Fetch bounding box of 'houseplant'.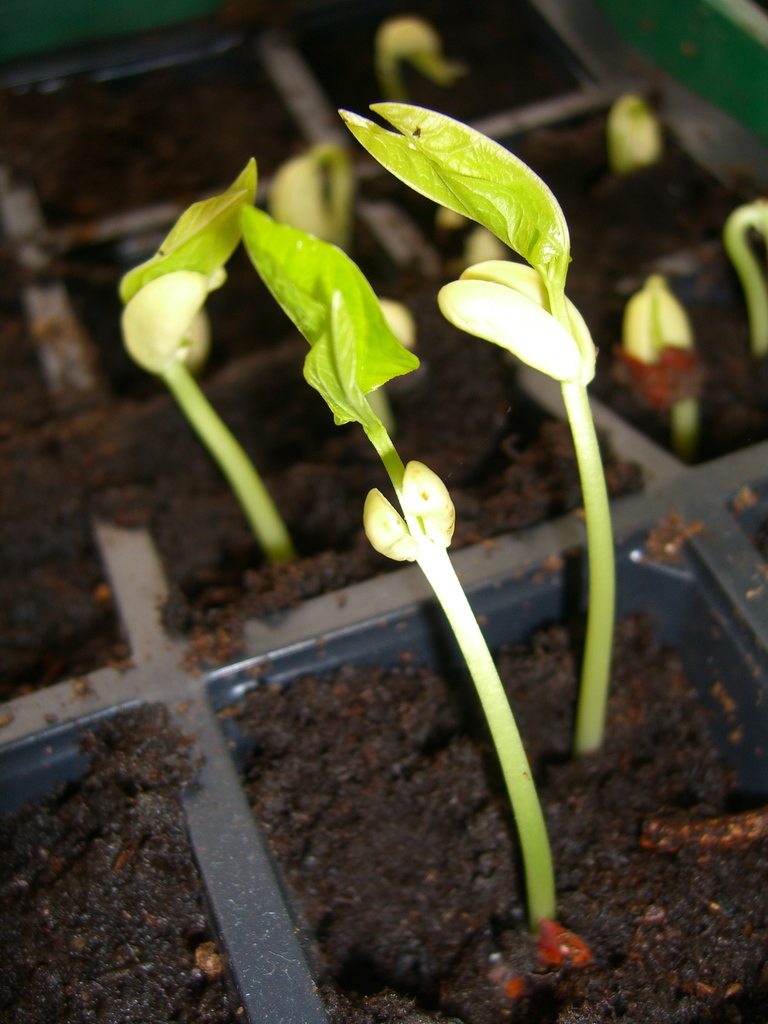
Bbox: select_region(0, 0, 767, 1023).
